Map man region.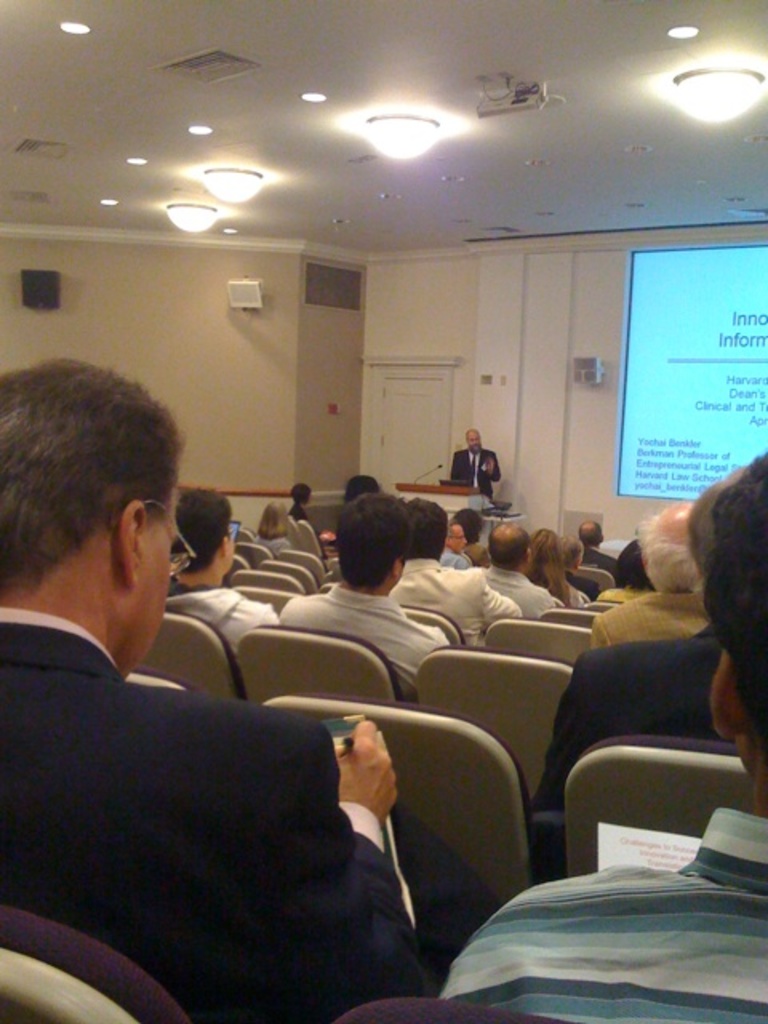
Mapped to <box>0,346,445,1022</box>.
